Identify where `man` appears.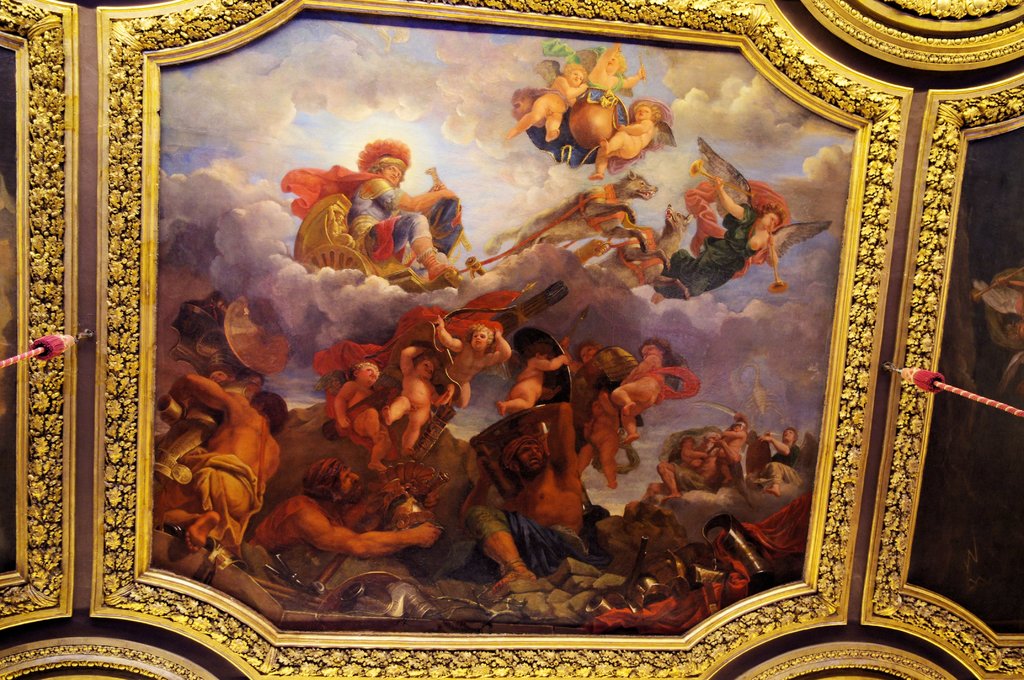
Appears at 463,403,585,589.
